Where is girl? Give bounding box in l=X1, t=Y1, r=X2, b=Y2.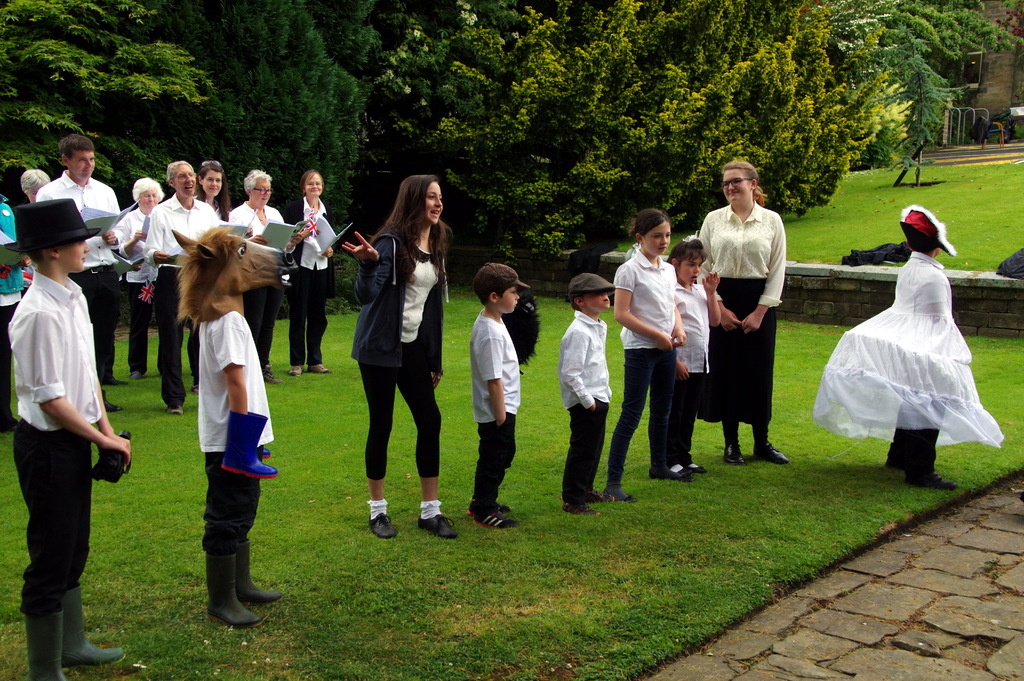
l=339, t=176, r=460, b=539.
